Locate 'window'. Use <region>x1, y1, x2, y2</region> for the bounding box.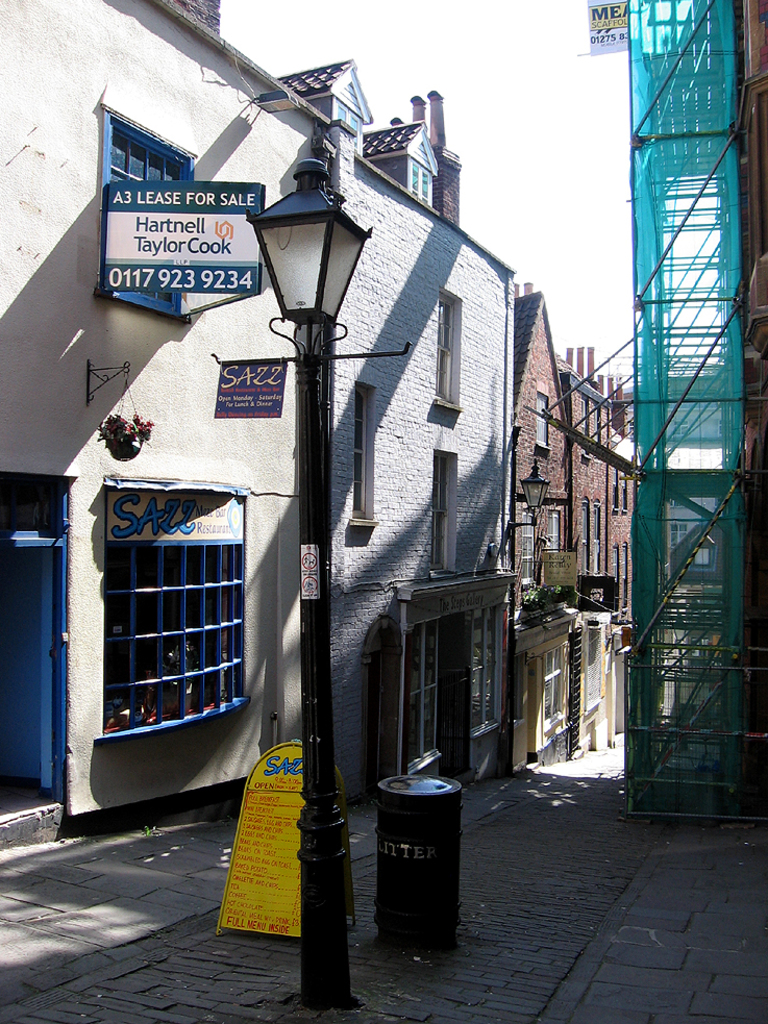
<region>432, 301, 465, 390</region>.
